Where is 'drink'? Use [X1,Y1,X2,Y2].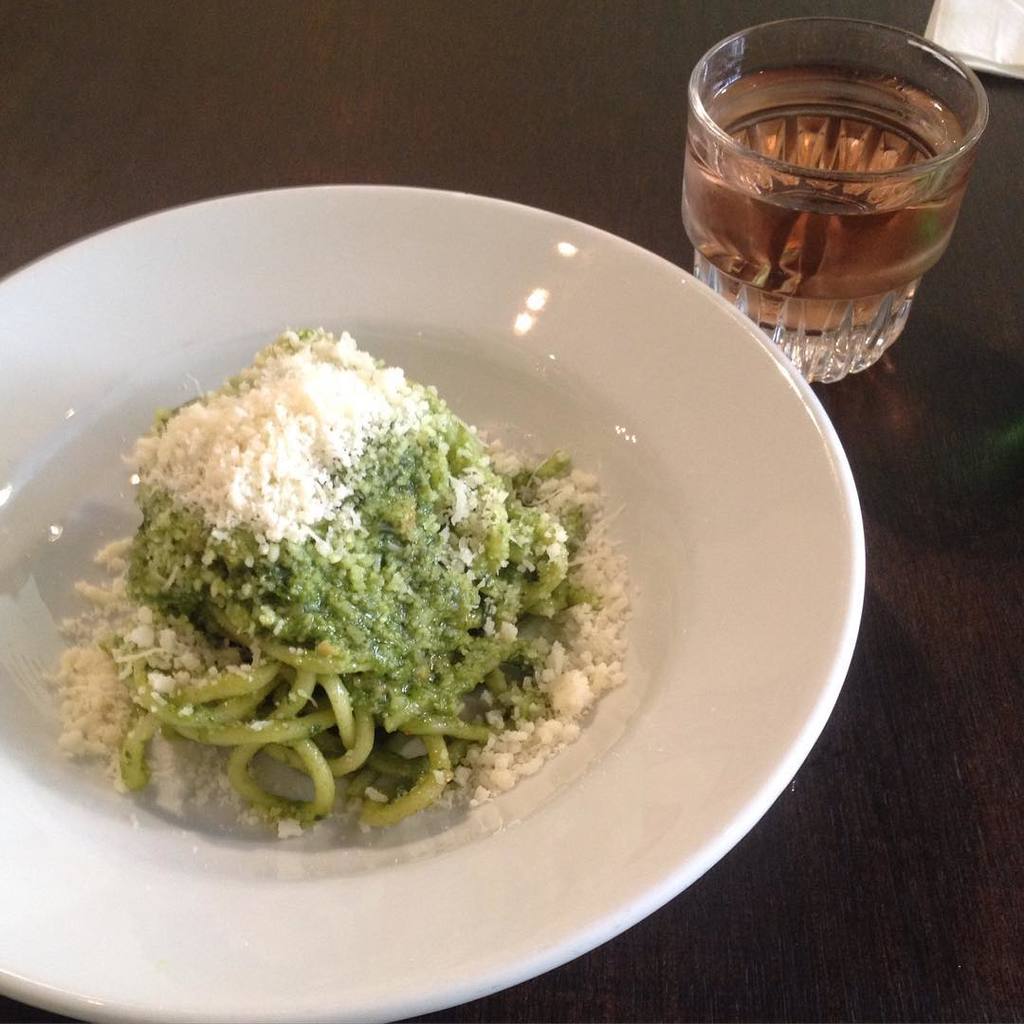
[678,68,975,336].
